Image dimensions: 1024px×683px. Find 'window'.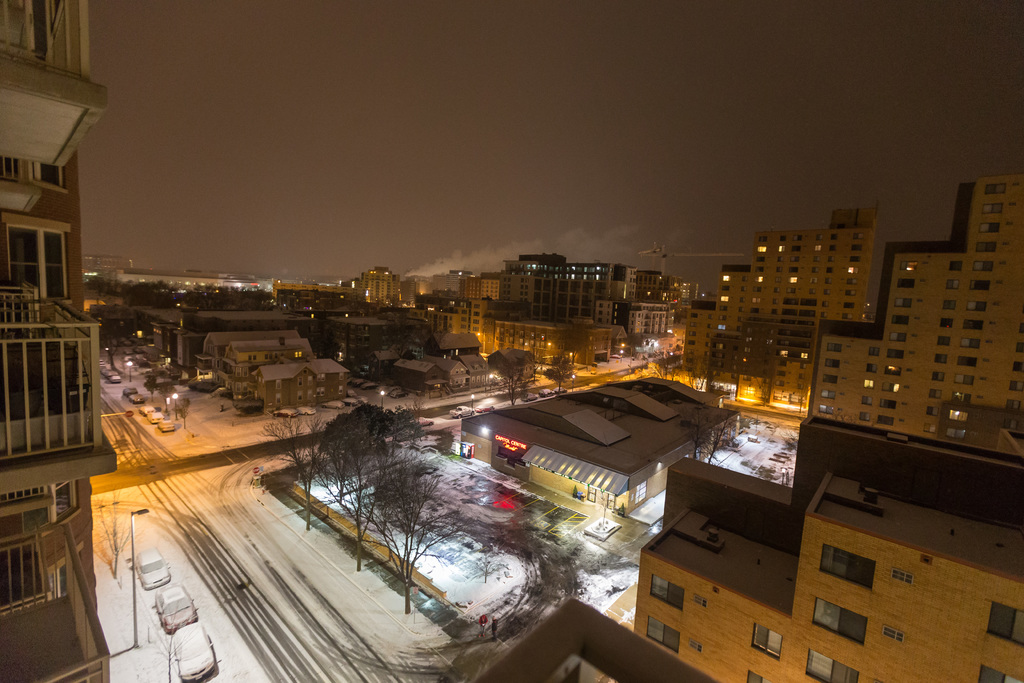
942/295/952/306.
